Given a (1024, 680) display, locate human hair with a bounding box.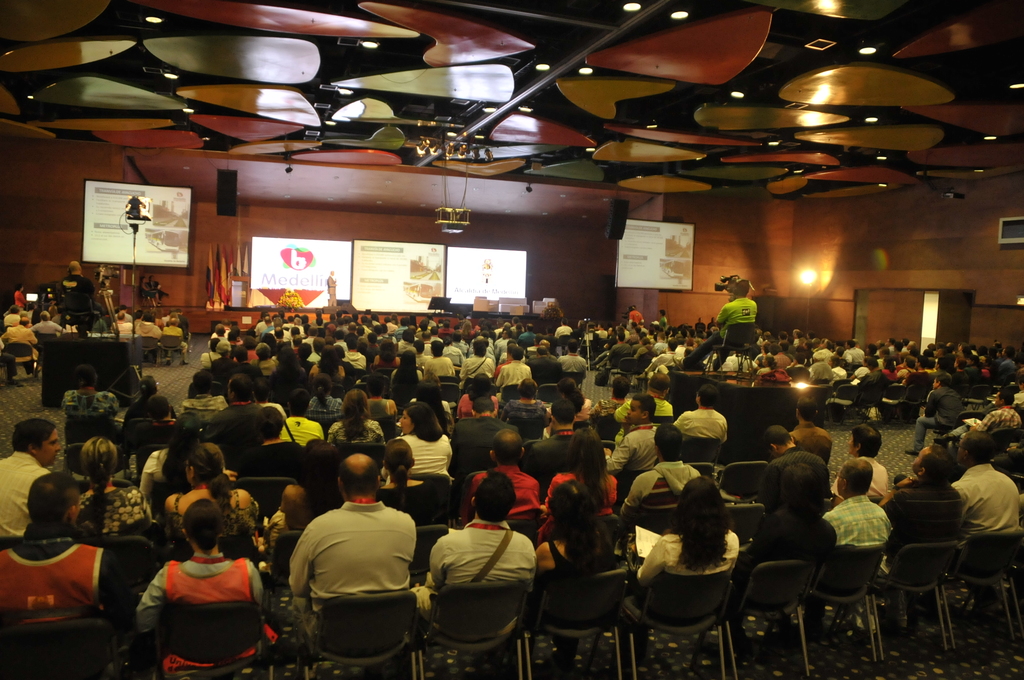
Located: (796,394,819,421).
